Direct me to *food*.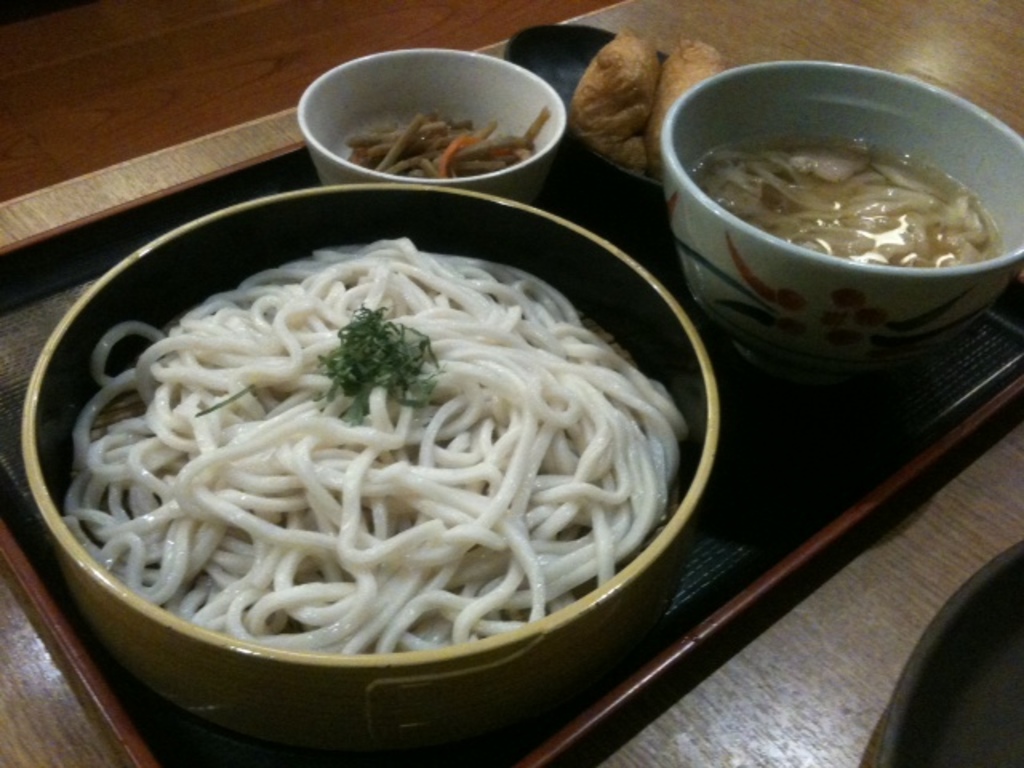
Direction: <box>347,107,555,179</box>.
